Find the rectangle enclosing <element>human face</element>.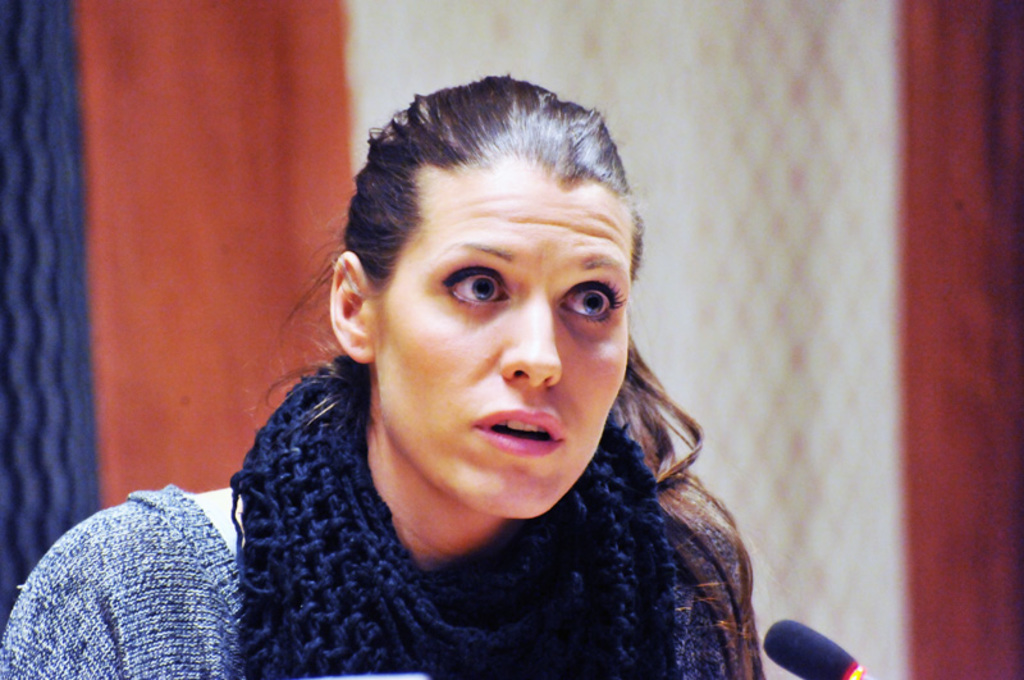
left=378, top=178, right=634, bottom=520.
